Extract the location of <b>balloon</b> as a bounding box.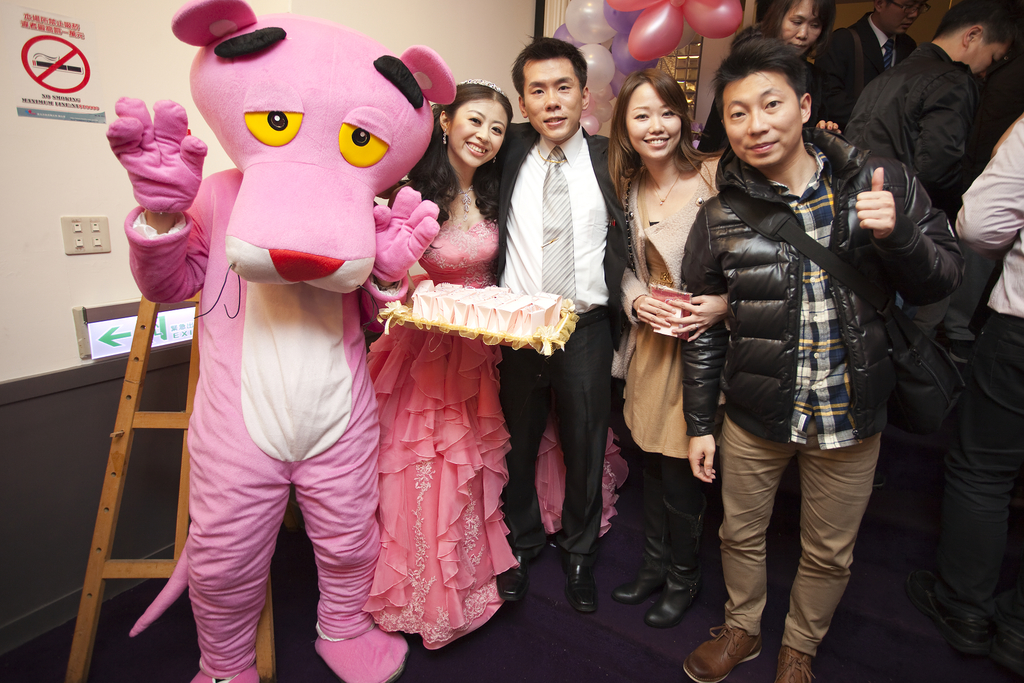
<bbox>610, 47, 646, 93</bbox>.
